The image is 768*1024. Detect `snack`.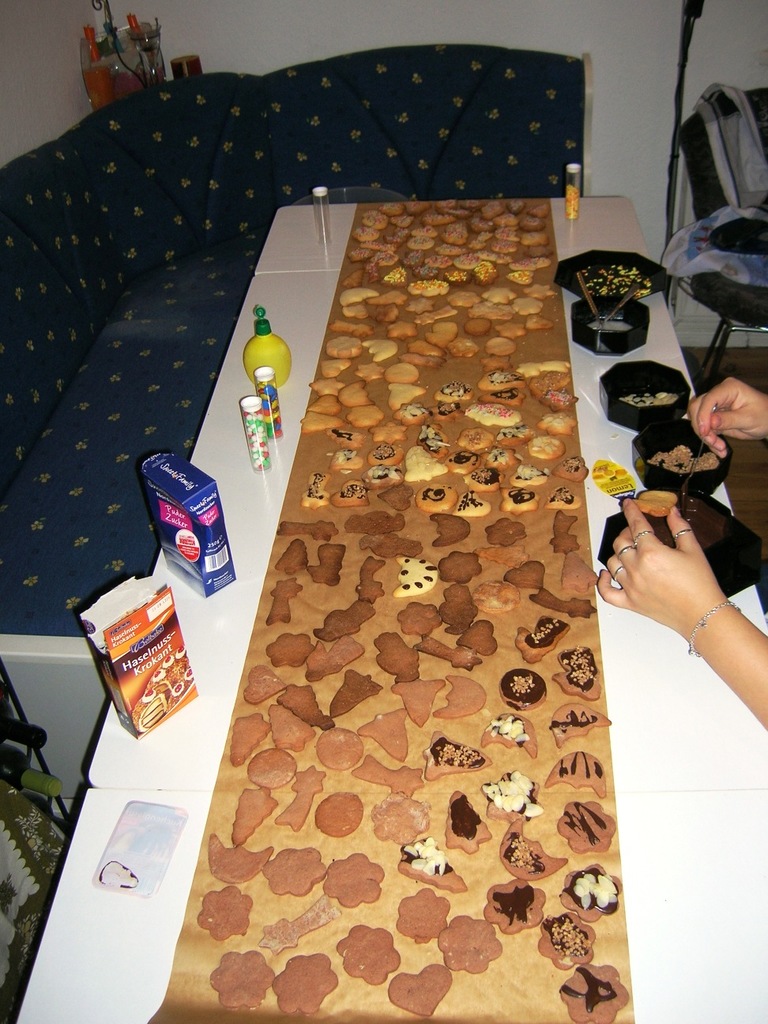
Detection: <bbox>273, 756, 322, 829</bbox>.
